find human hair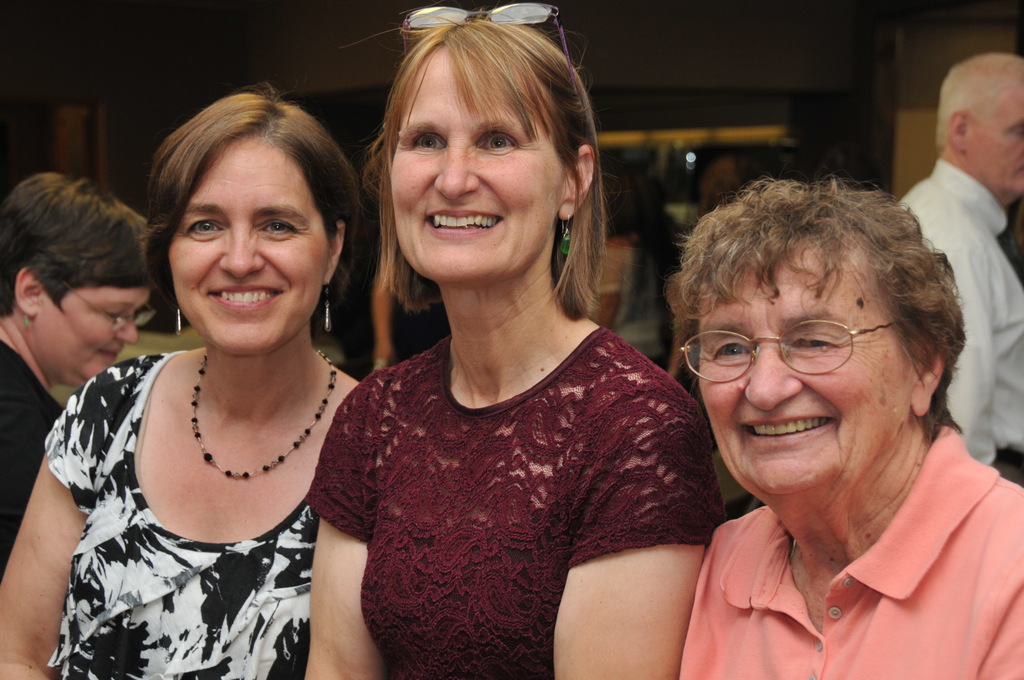
left=138, top=86, right=368, bottom=324
